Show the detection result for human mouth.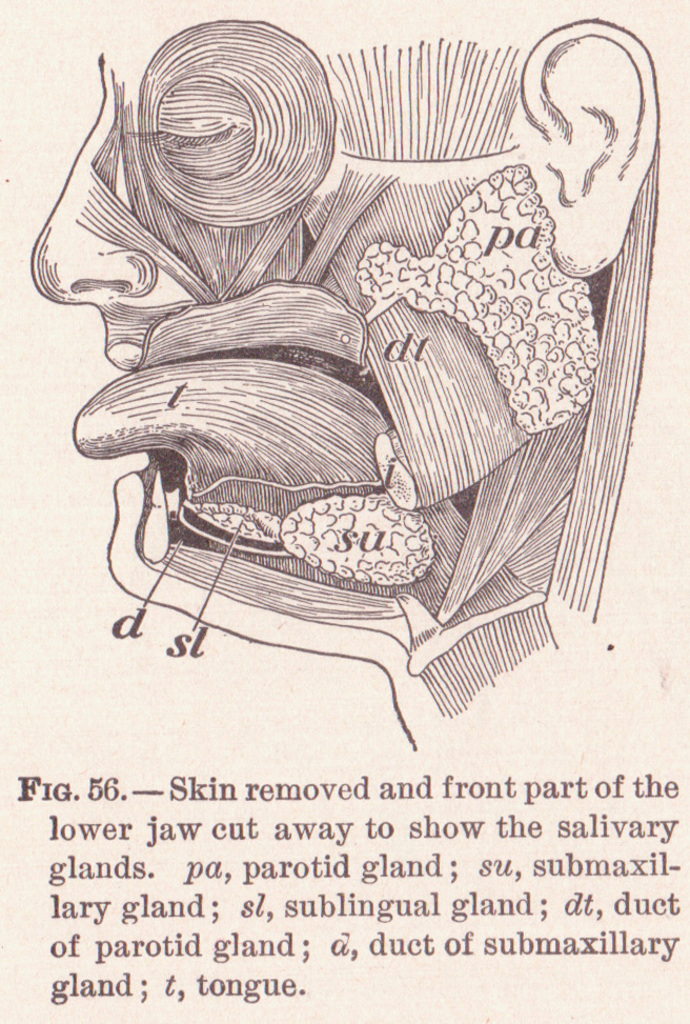
[106,341,147,491].
